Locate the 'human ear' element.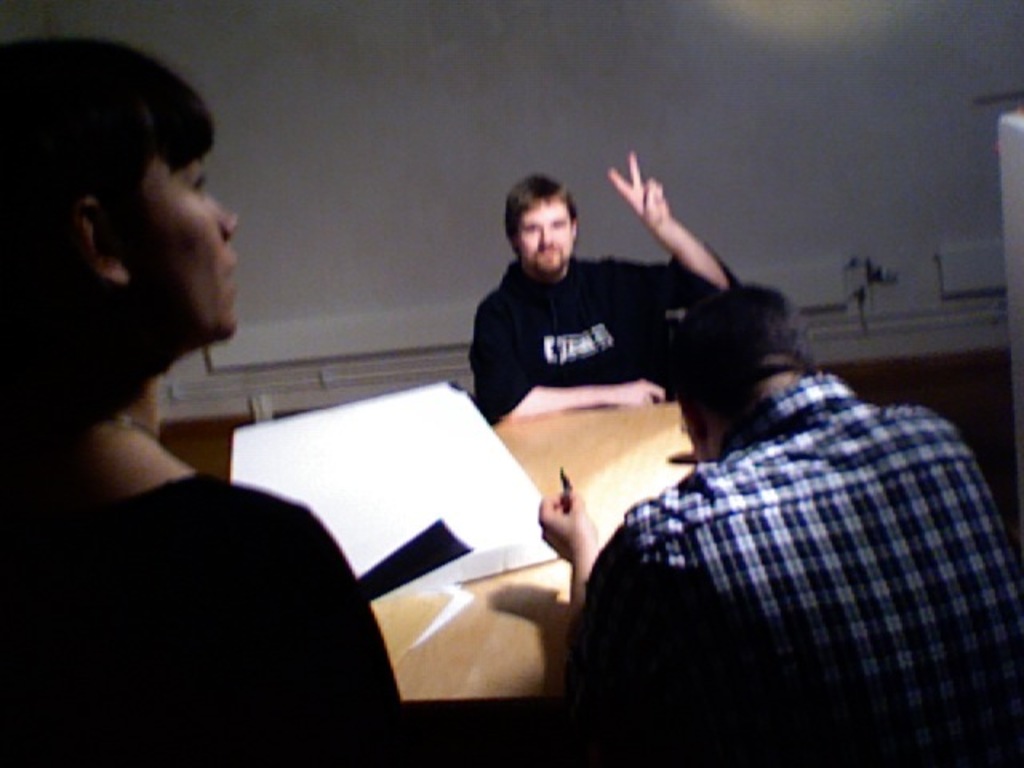
Element bbox: {"x1": 568, "y1": 218, "x2": 581, "y2": 240}.
